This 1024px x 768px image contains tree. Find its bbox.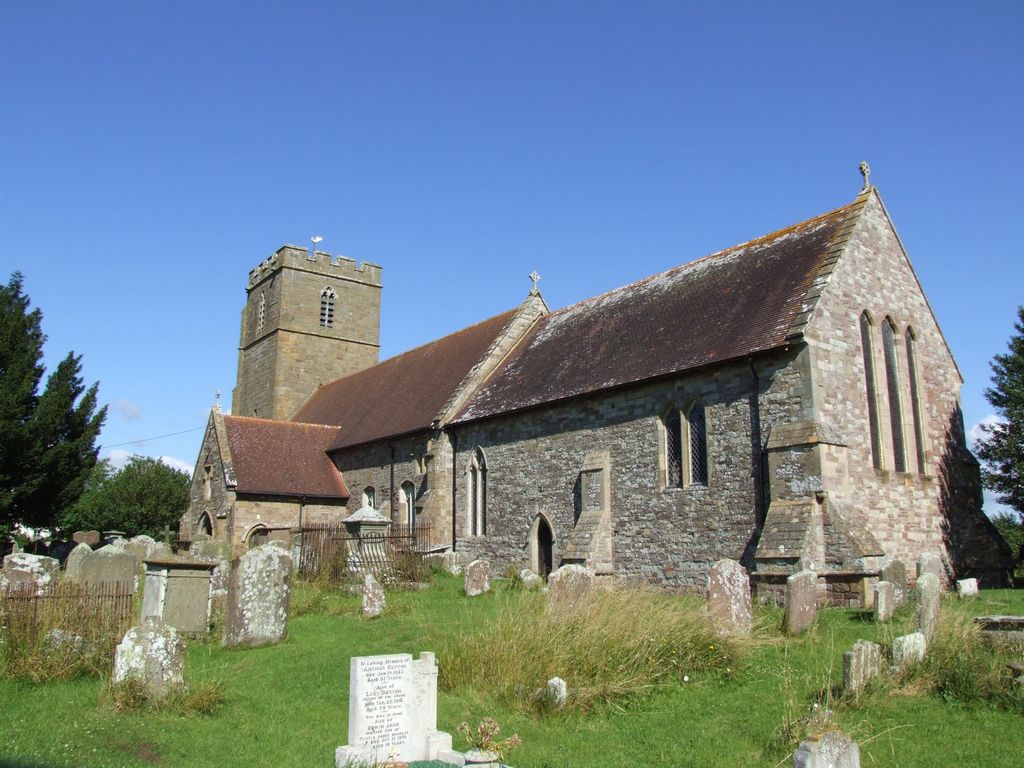
box=[27, 242, 176, 630].
